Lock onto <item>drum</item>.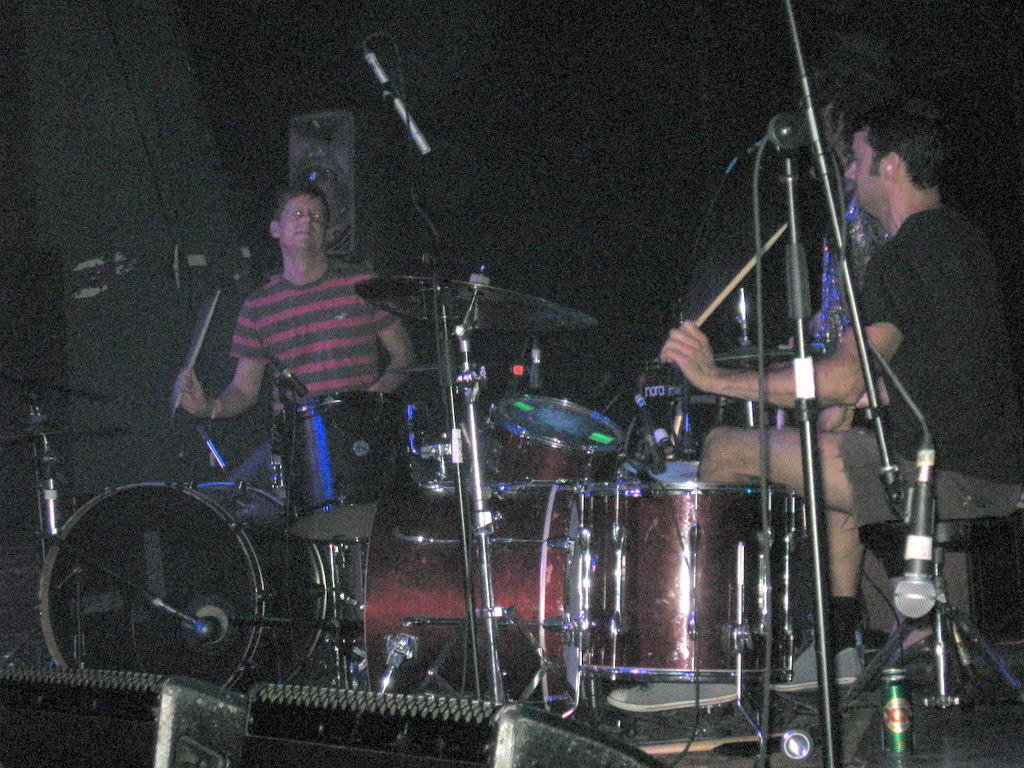
Locked: select_region(475, 395, 625, 486).
